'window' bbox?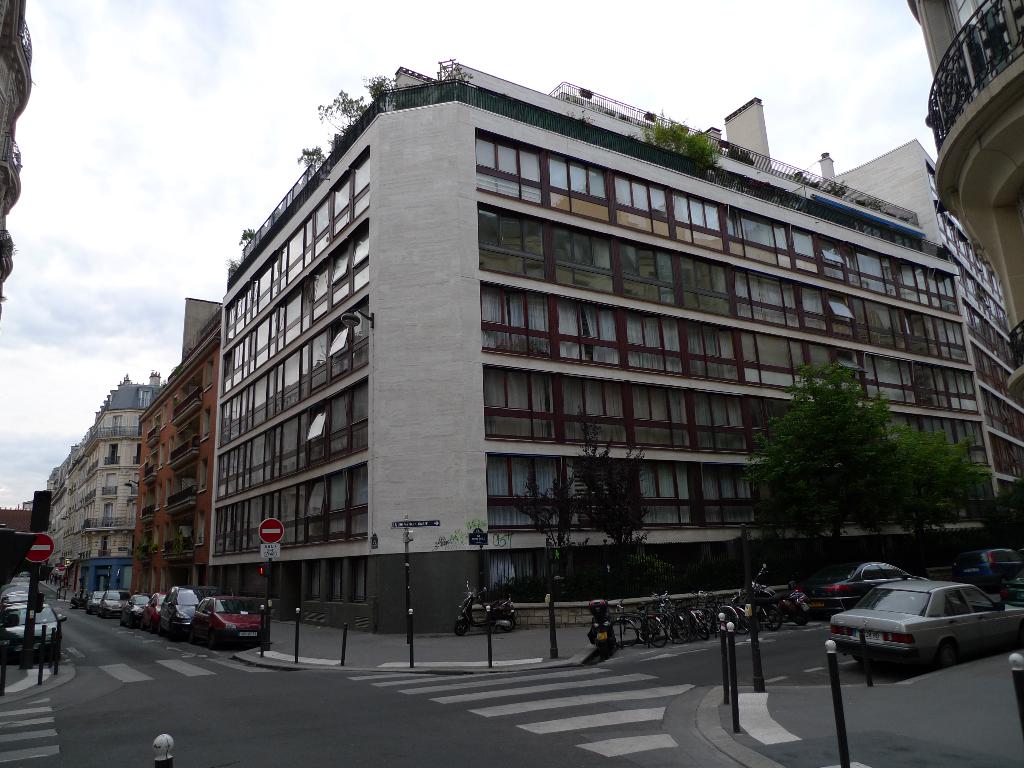
region(312, 195, 335, 260)
